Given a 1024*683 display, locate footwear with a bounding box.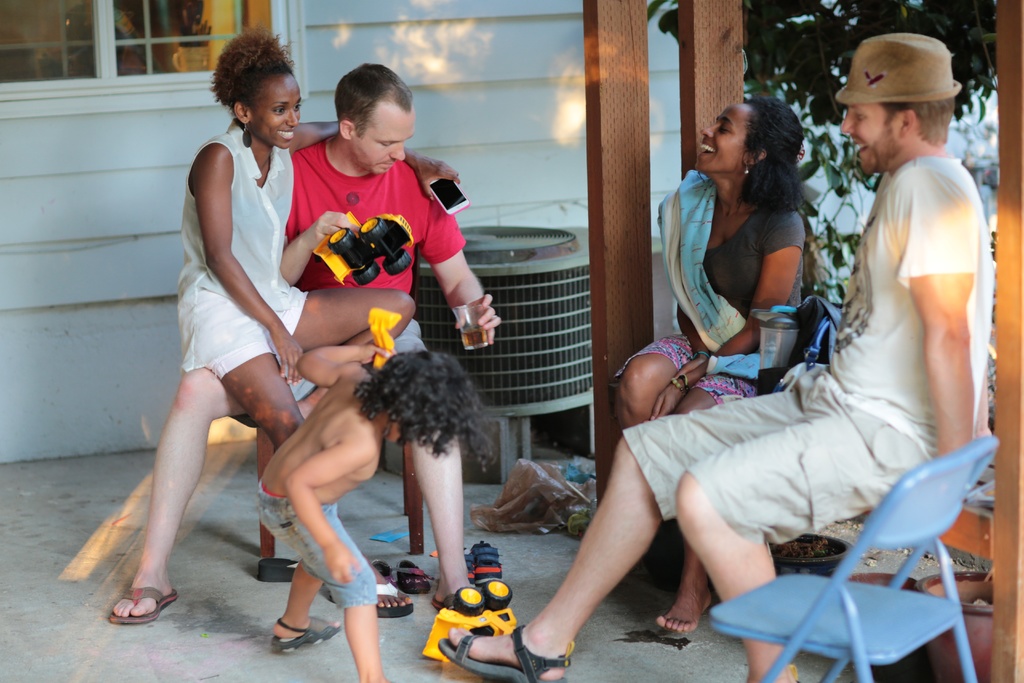
Located: <bbox>397, 561, 431, 595</bbox>.
